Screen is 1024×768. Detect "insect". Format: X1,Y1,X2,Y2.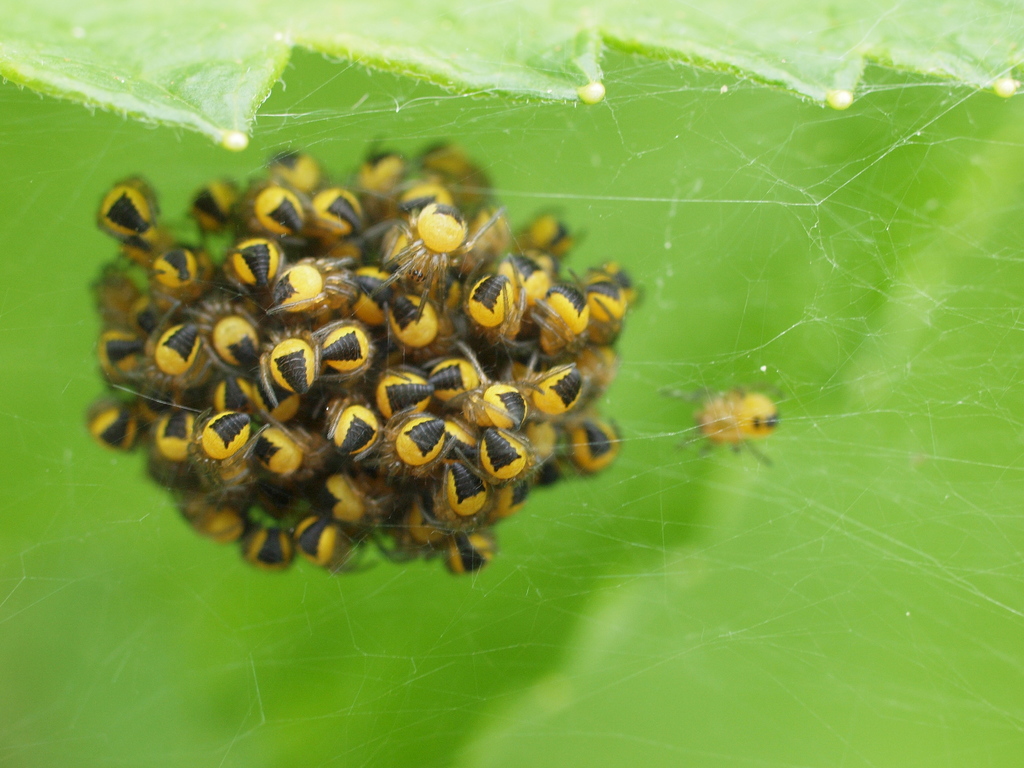
218,242,287,295.
